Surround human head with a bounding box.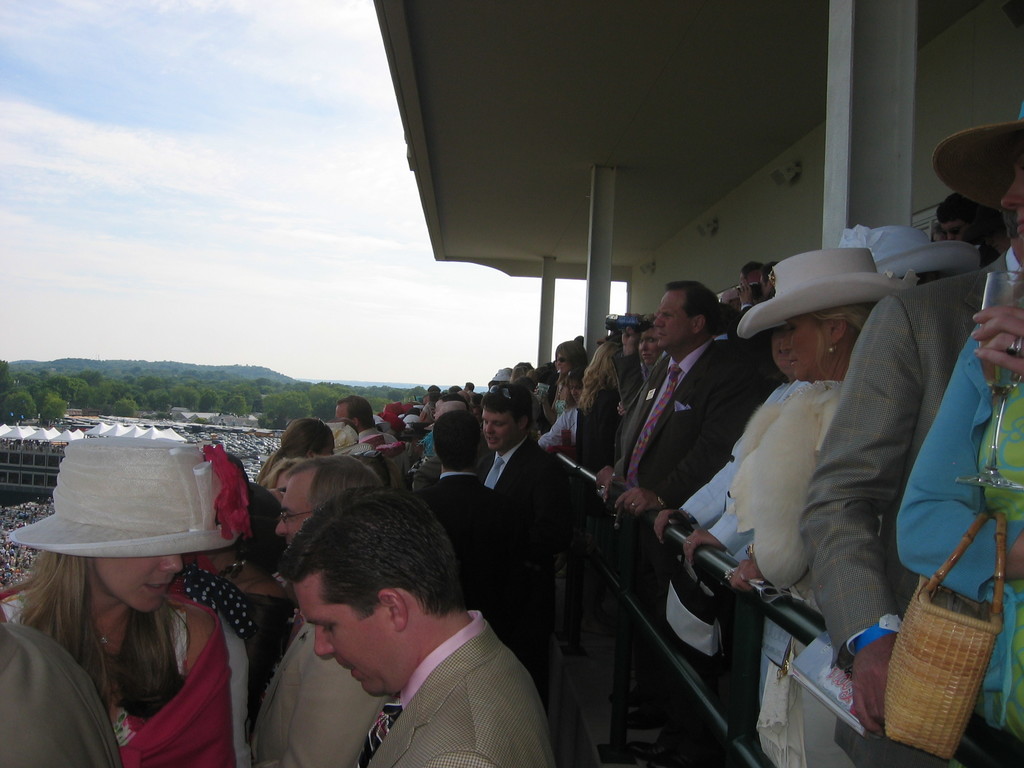
{"x1": 998, "y1": 143, "x2": 1023, "y2": 236}.
